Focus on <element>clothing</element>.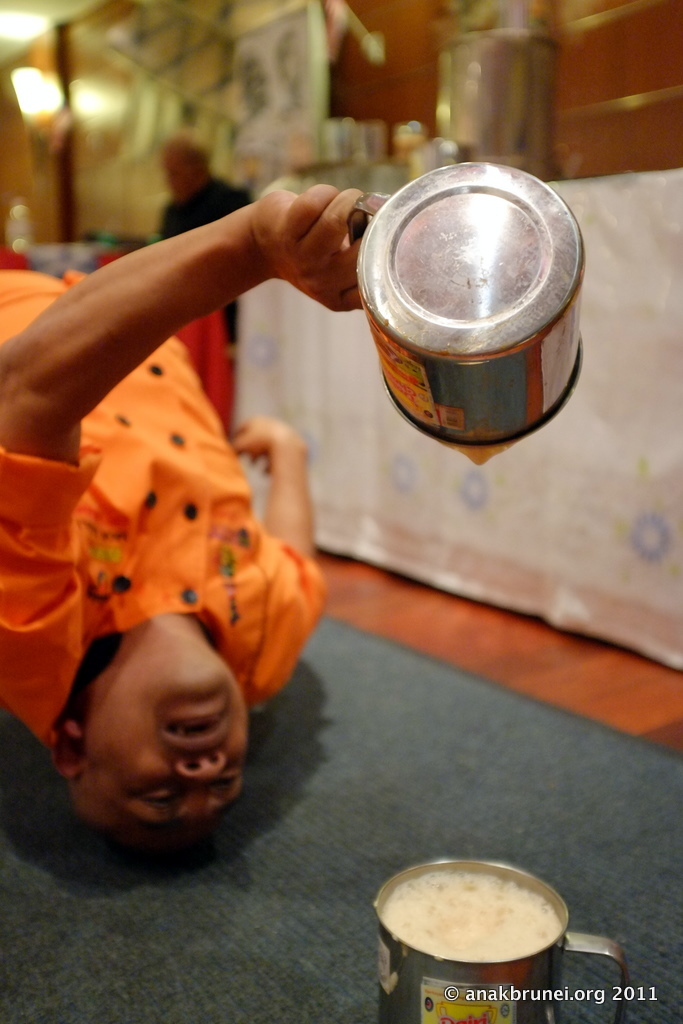
Focused at bbox=(157, 178, 240, 348).
